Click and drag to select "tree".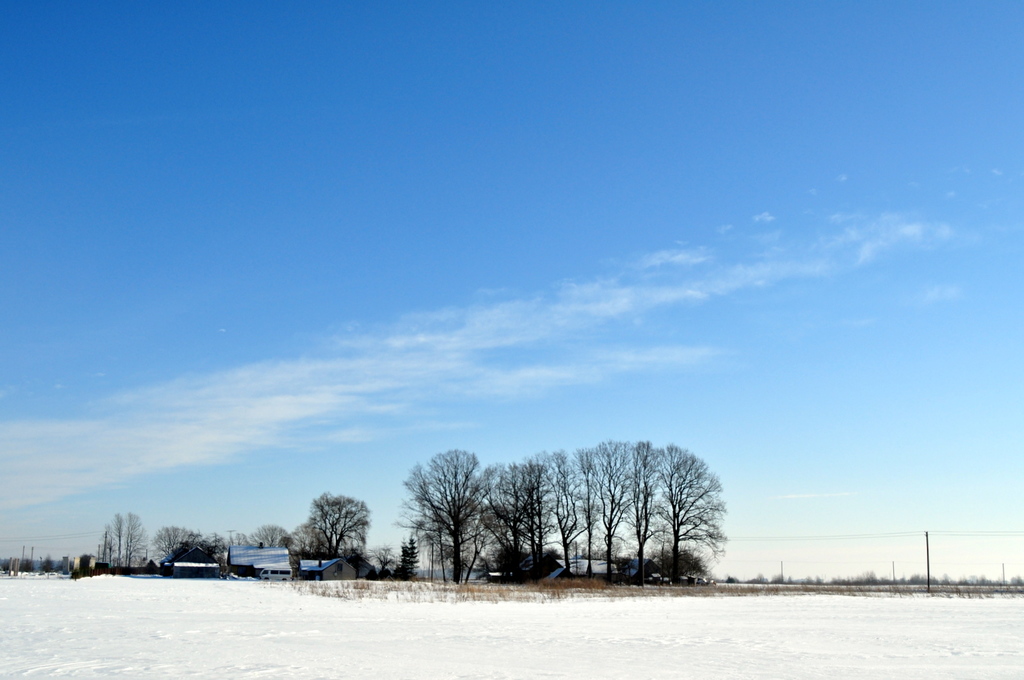
Selection: 74/553/95/577.
